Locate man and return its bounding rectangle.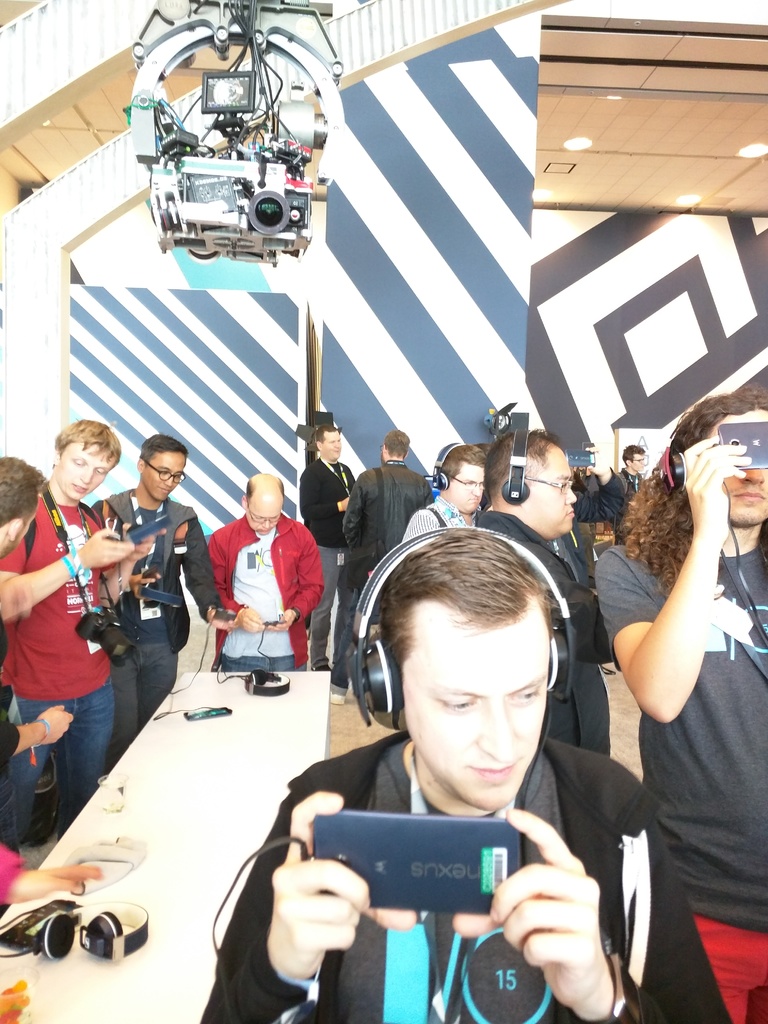
rect(471, 426, 613, 758).
